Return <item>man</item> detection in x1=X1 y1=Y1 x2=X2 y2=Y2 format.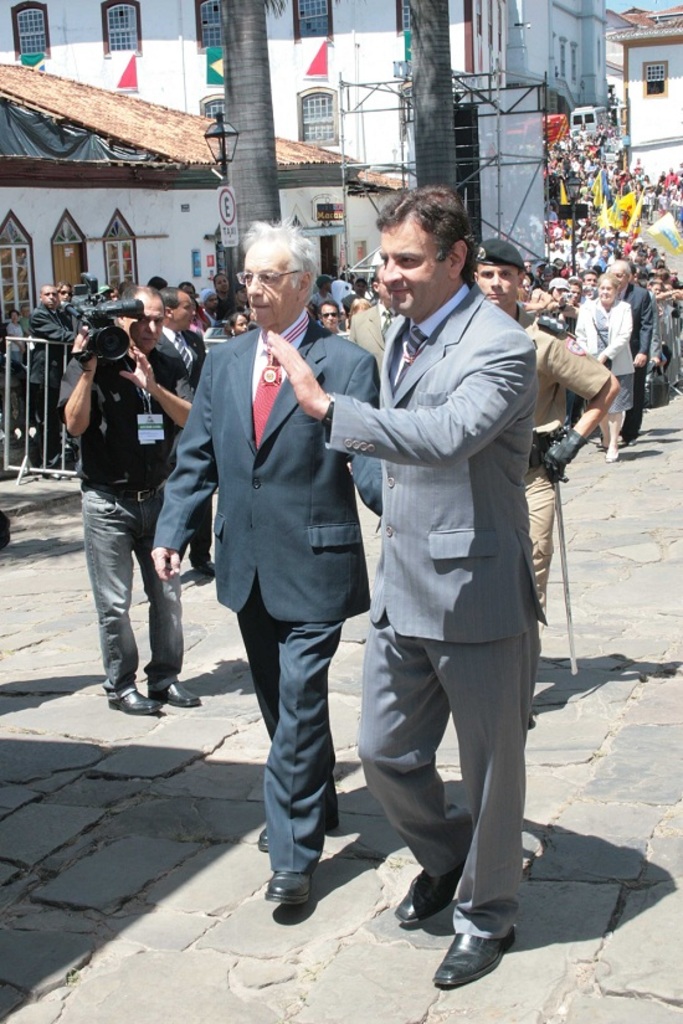
x1=318 y1=298 x2=345 y2=331.
